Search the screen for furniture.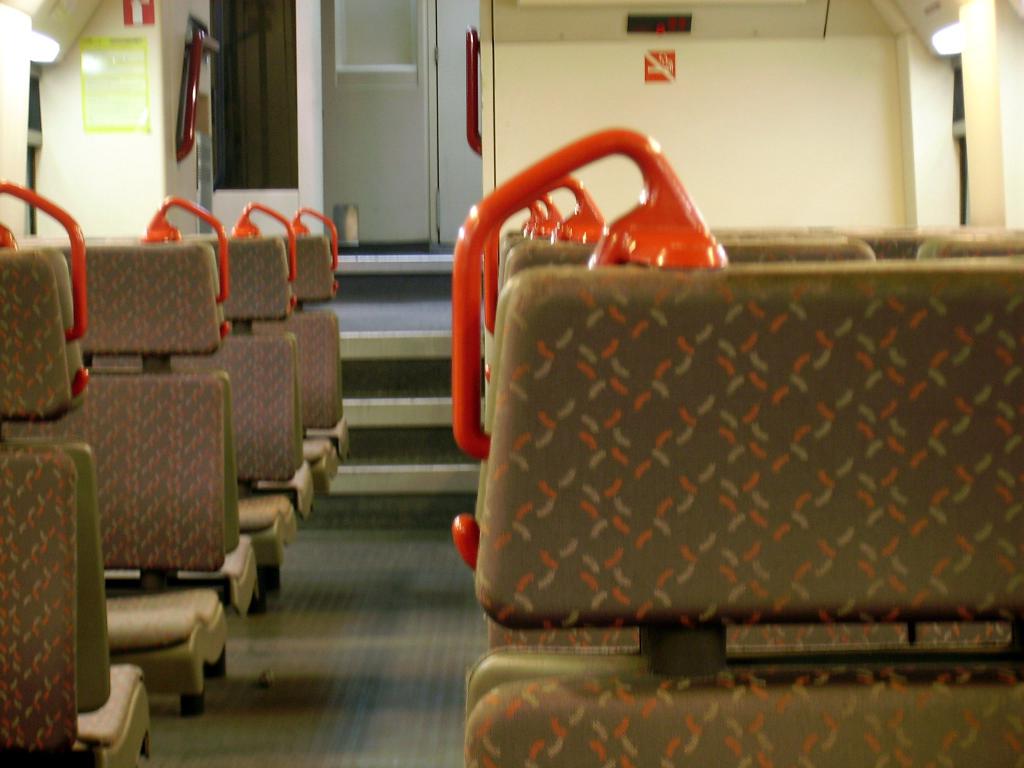
Found at {"x1": 0, "y1": 179, "x2": 153, "y2": 767}.
